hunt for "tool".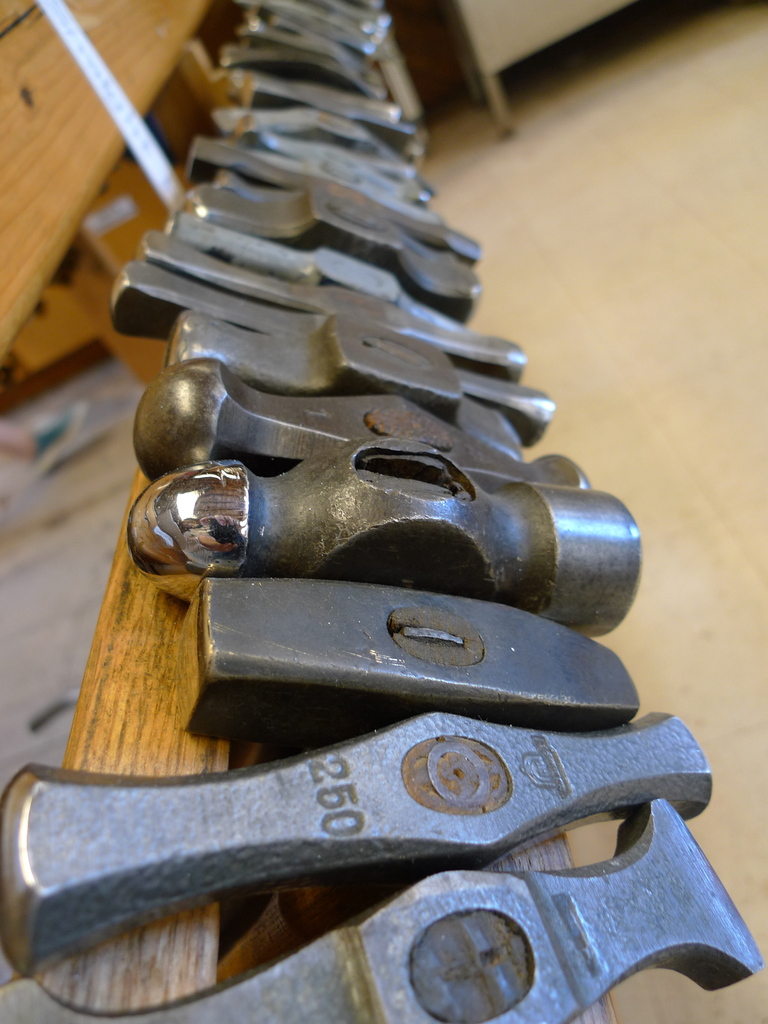
Hunted down at <box>203,183,479,333</box>.
